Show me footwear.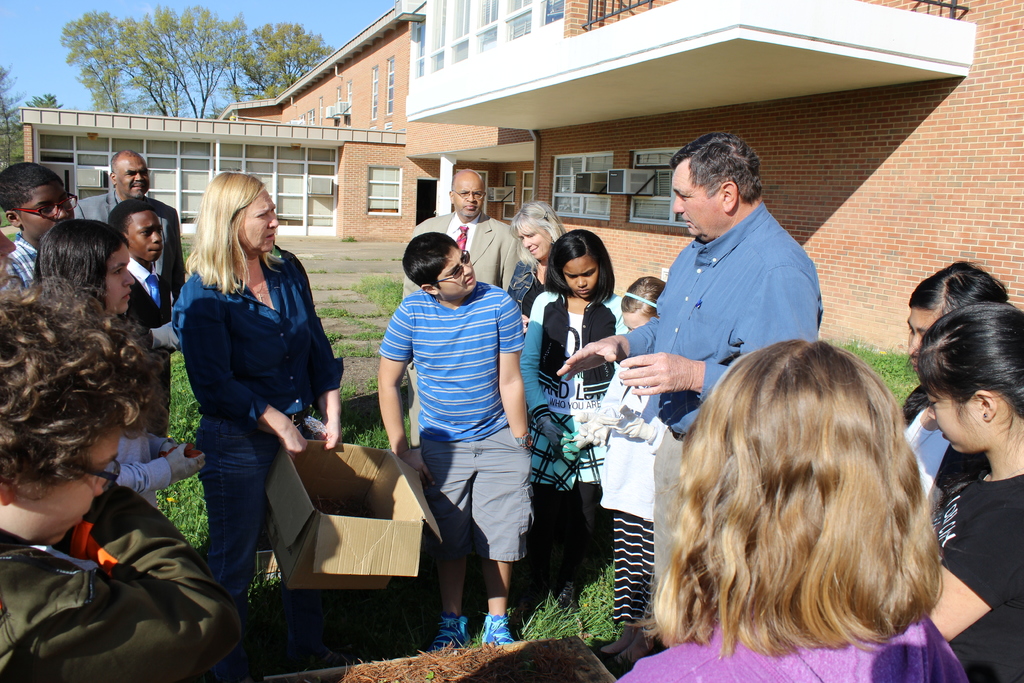
footwear is here: [428, 616, 468, 654].
